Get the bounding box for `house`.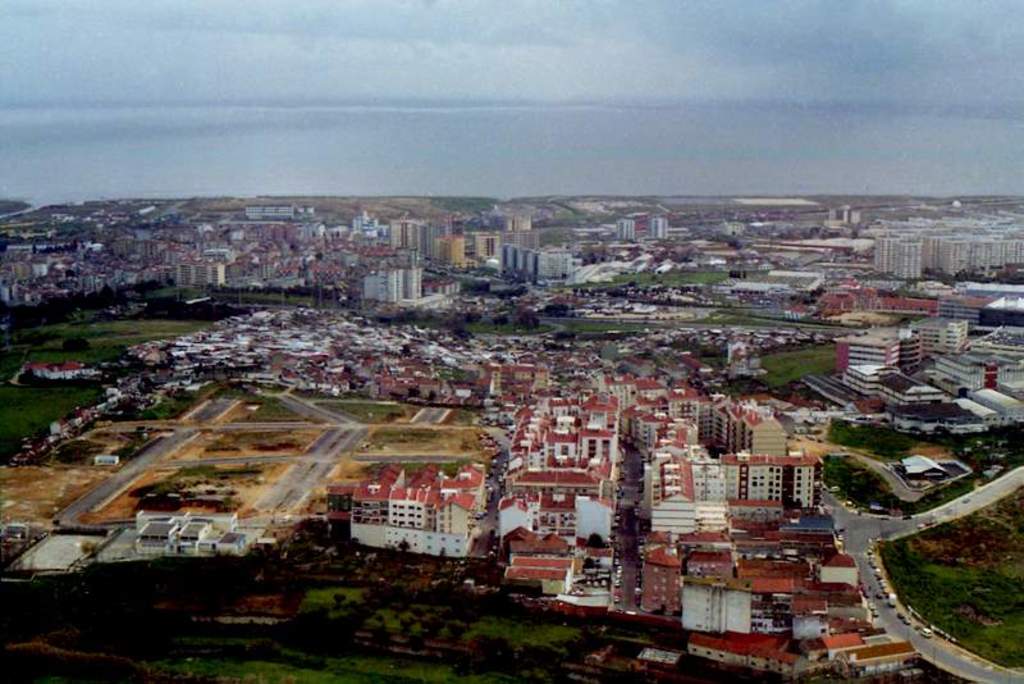
bbox=(435, 232, 466, 268).
